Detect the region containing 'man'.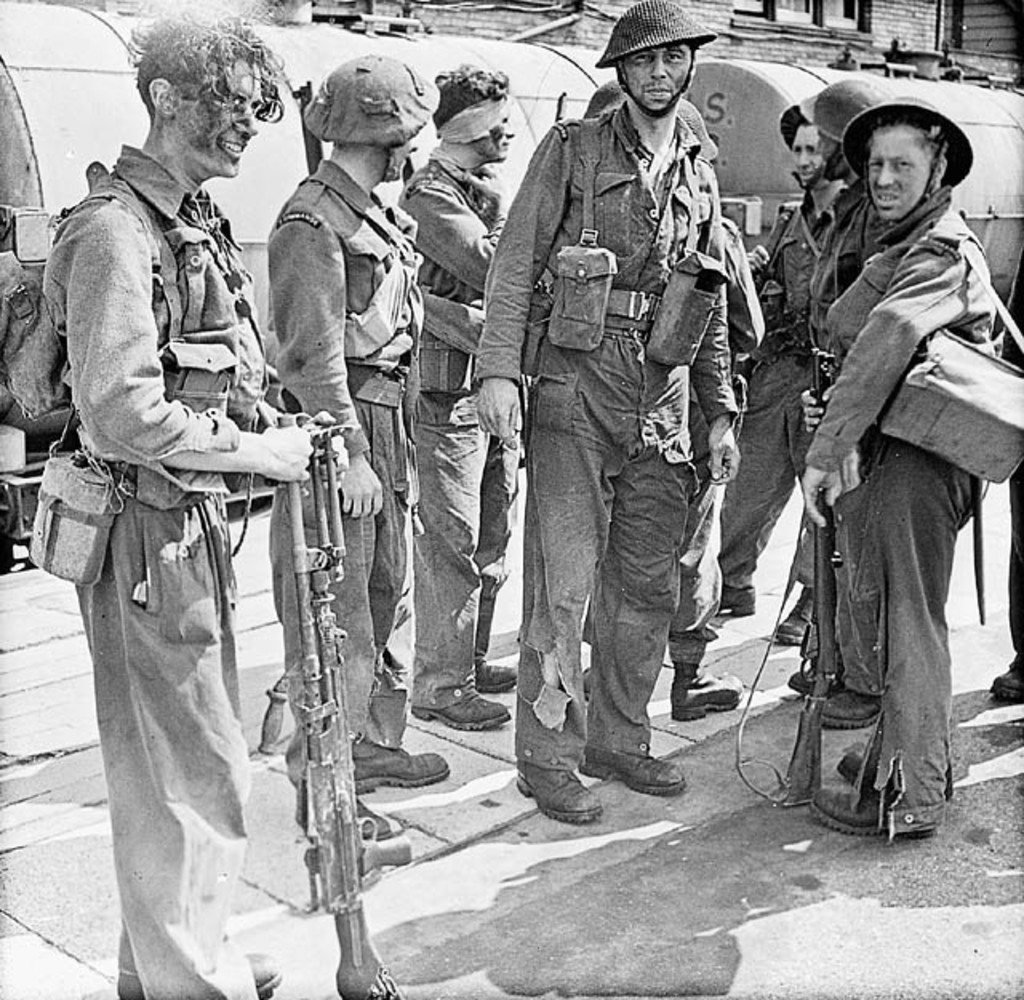
<region>581, 75, 763, 722</region>.
